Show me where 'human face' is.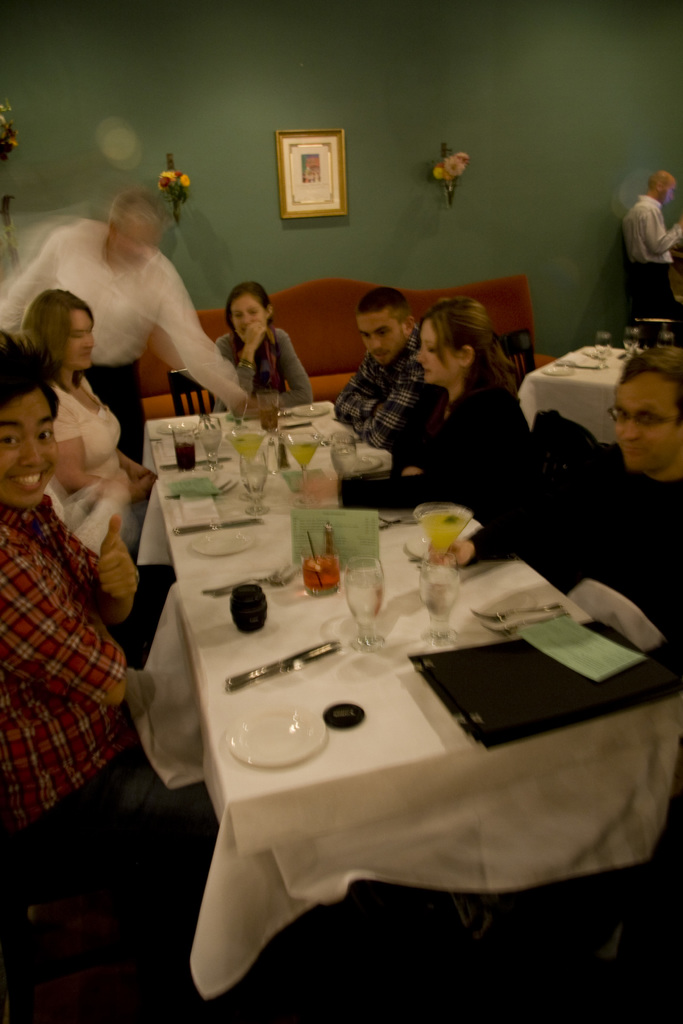
'human face' is at crop(659, 176, 674, 213).
